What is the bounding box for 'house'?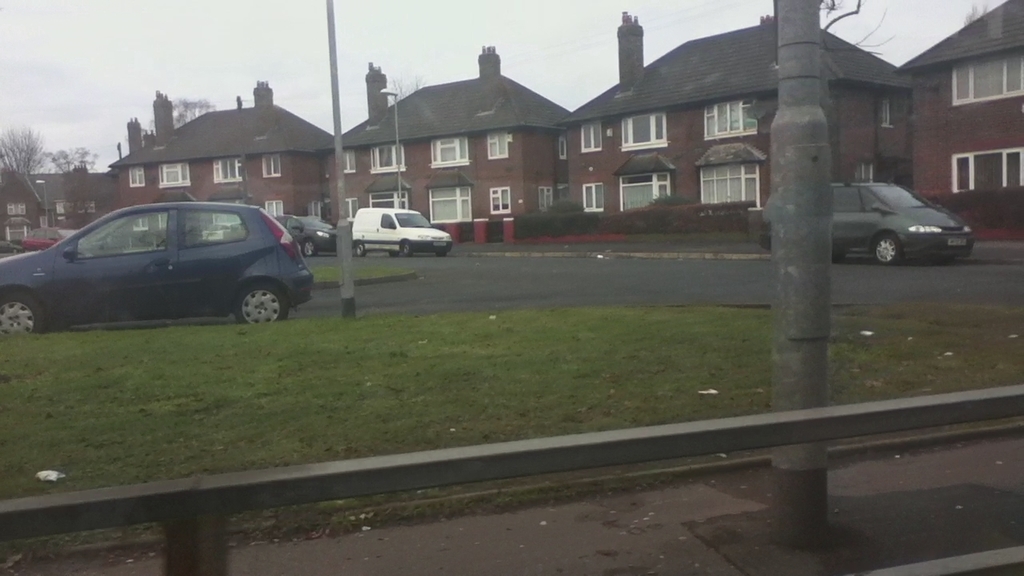
(x1=336, y1=45, x2=580, y2=242).
